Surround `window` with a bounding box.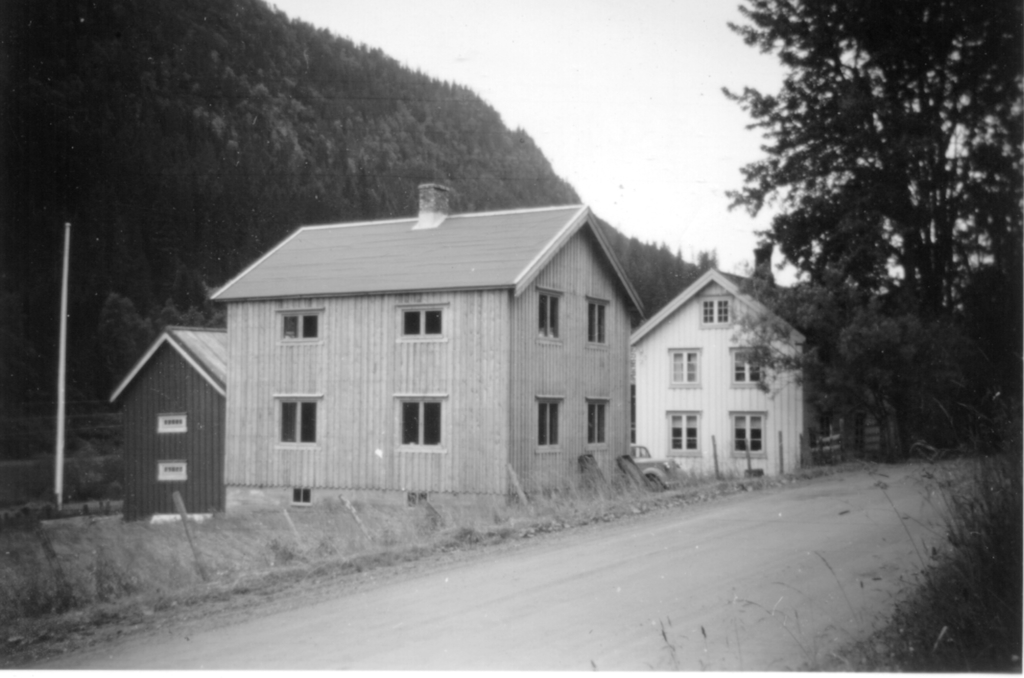
locate(586, 398, 609, 448).
